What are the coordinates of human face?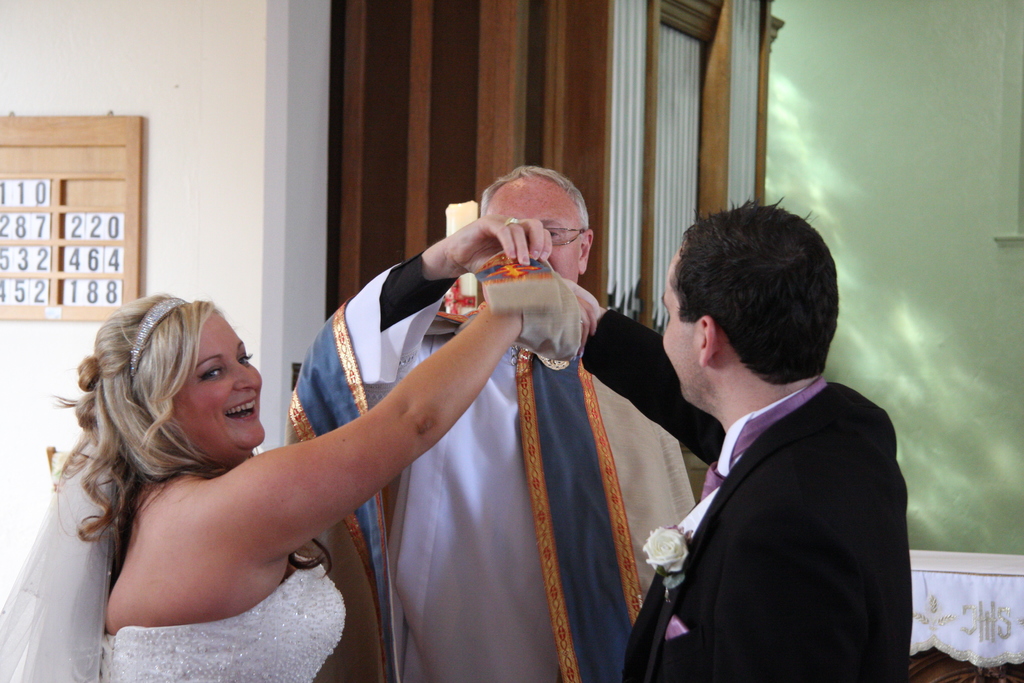
(174,312,265,446).
